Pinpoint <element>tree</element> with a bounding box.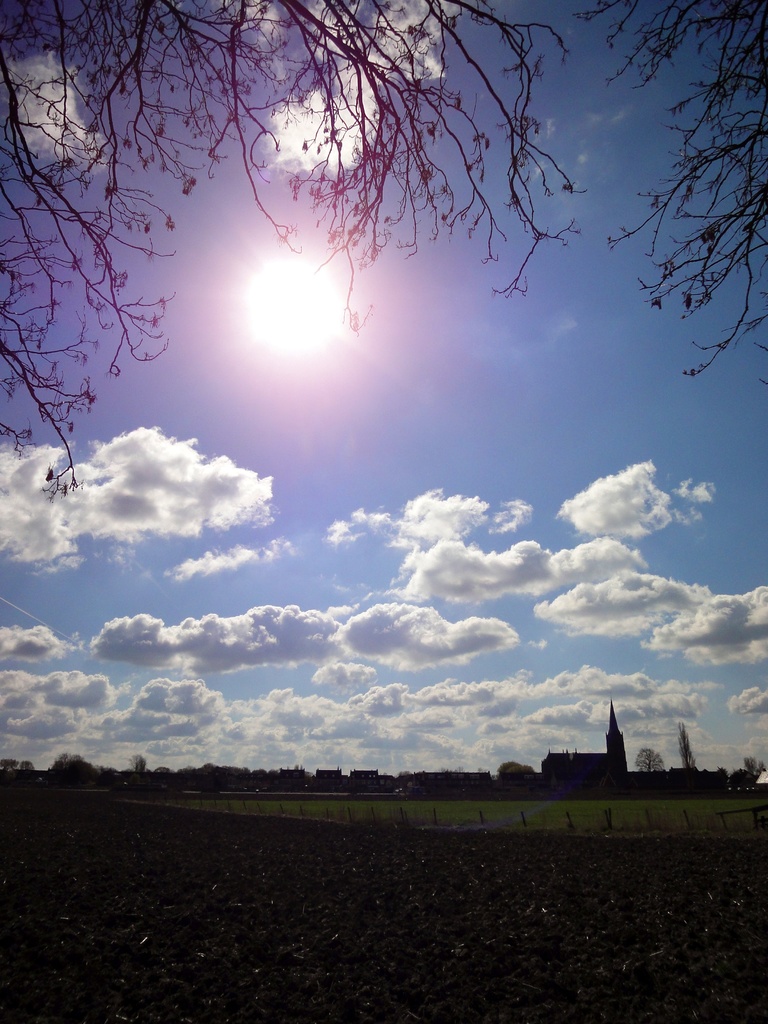
locate(500, 758, 537, 780).
